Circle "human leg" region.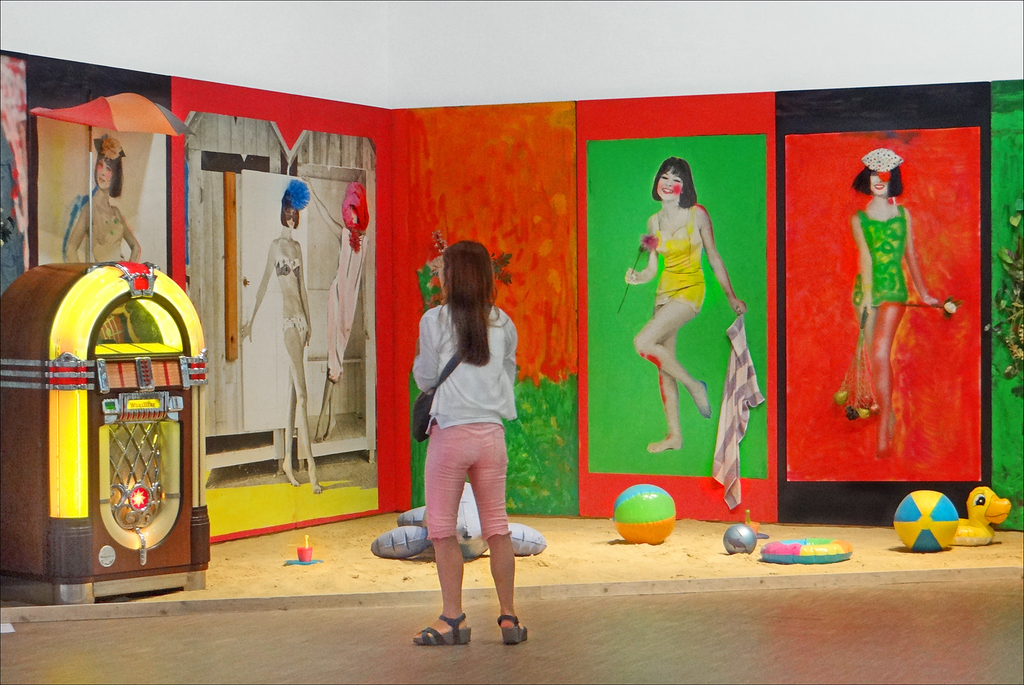
Region: bbox(282, 312, 321, 493).
